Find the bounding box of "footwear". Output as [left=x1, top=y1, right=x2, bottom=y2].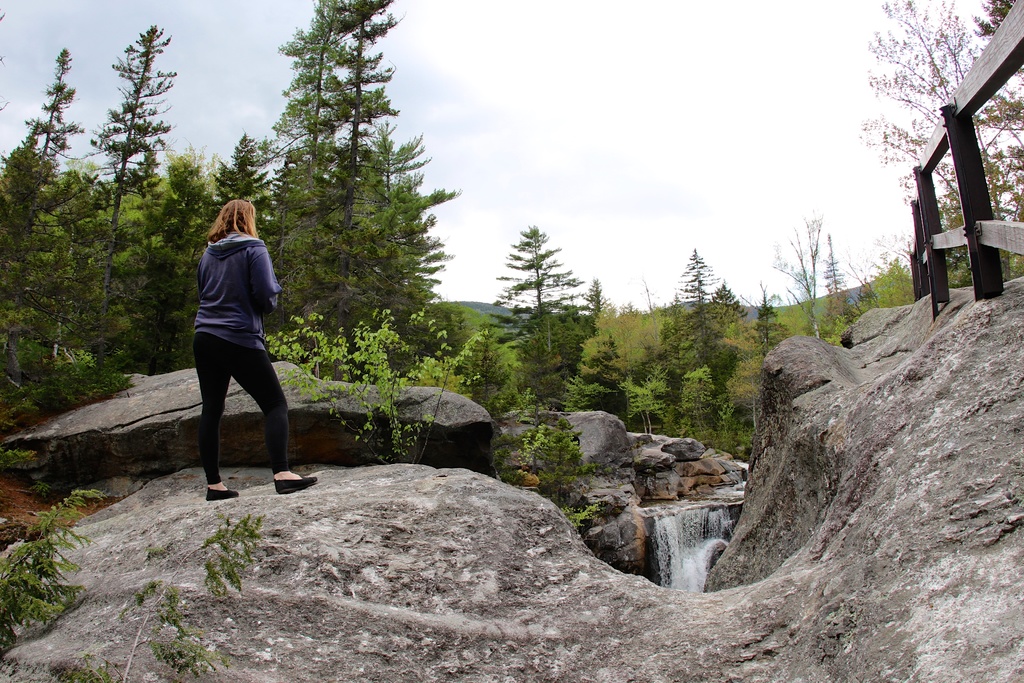
[left=207, top=488, right=239, bottom=500].
